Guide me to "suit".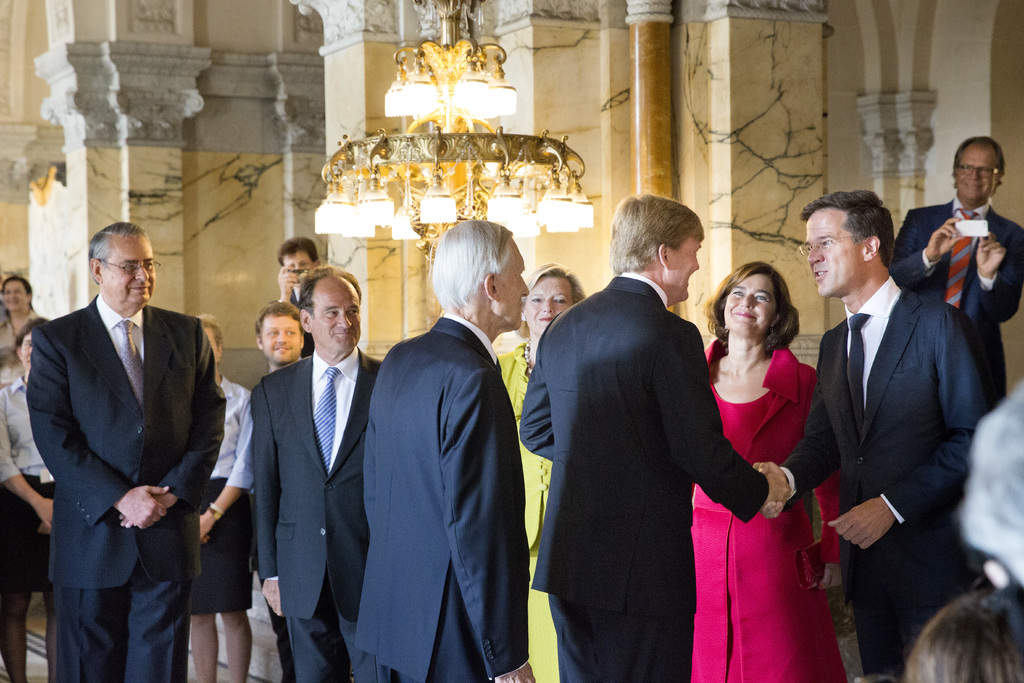
Guidance: Rect(17, 224, 232, 682).
